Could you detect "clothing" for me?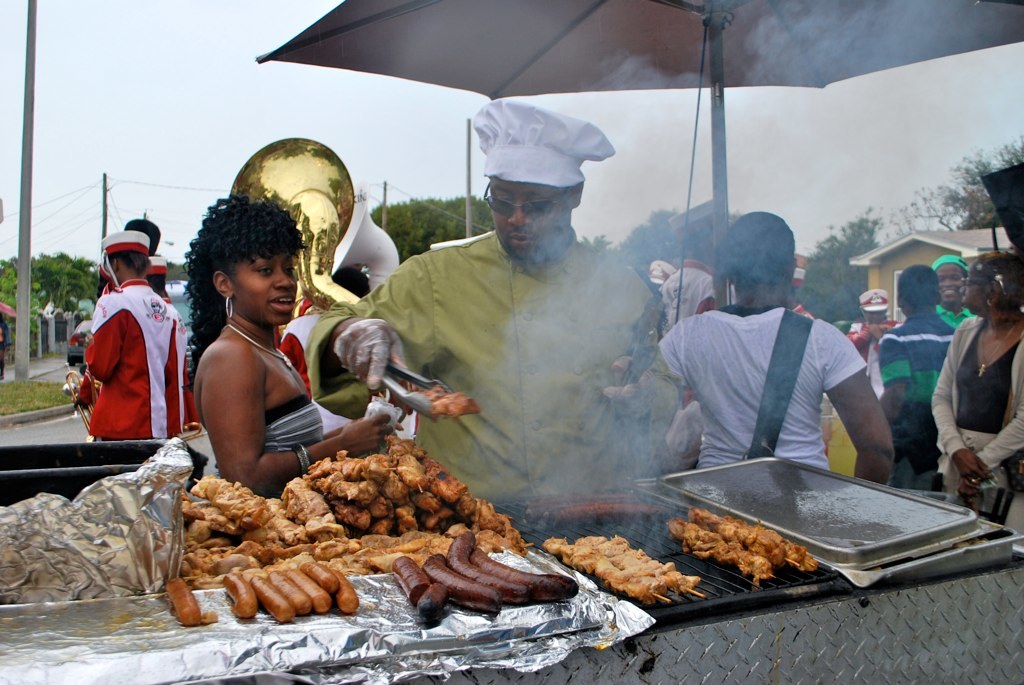
Detection result: {"left": 95, "top": 255, "right": 177, "bottom": 314}.
